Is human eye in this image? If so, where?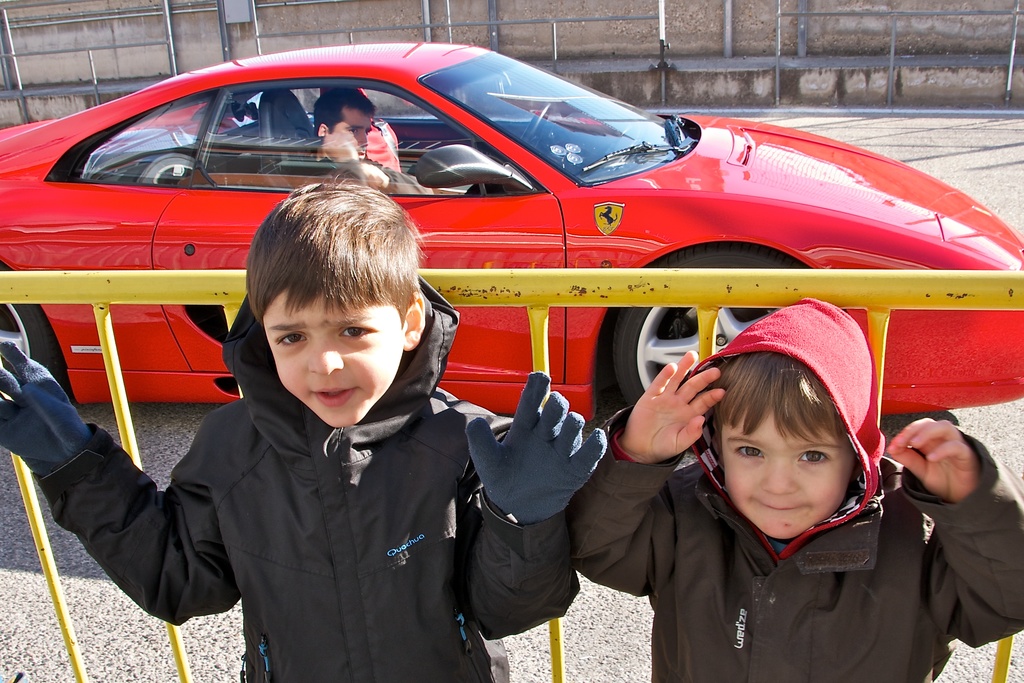
Yes, at <bbox>273, 331, 307, 349</bbox>.
